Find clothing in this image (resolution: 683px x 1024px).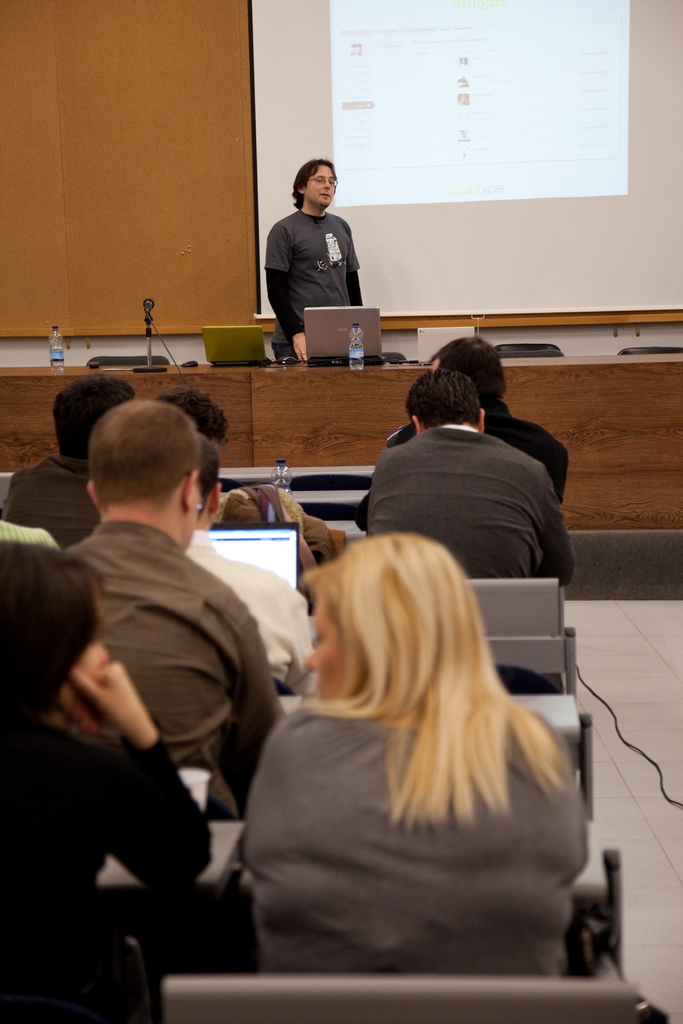
62, 519, 277, 820.
